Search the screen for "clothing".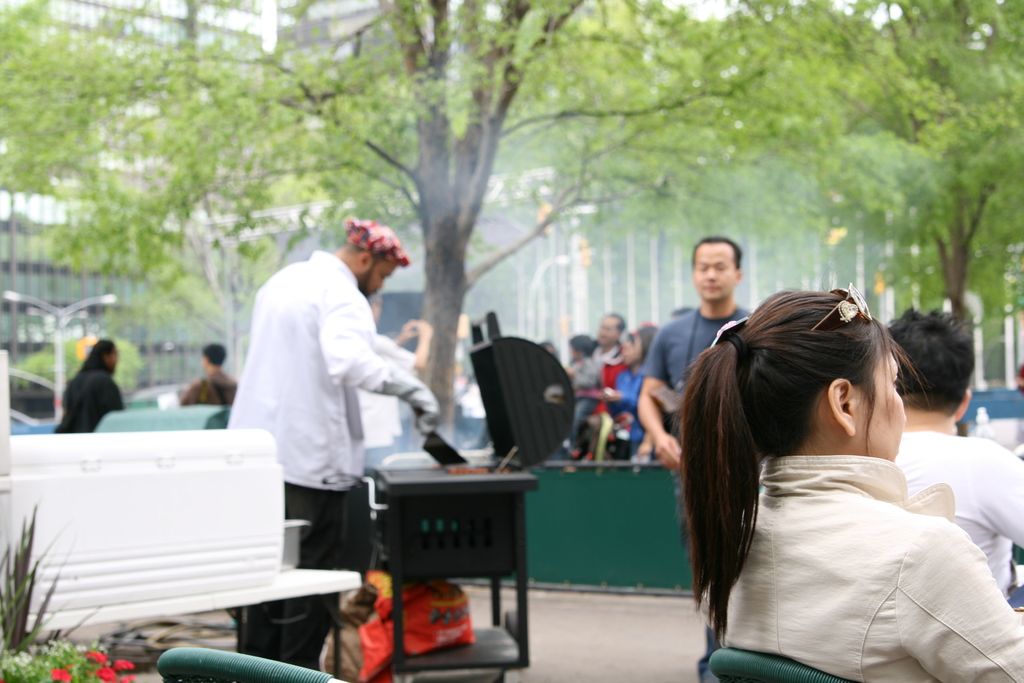
Found at [left=708, top=461, right=1023, bottom=682].
